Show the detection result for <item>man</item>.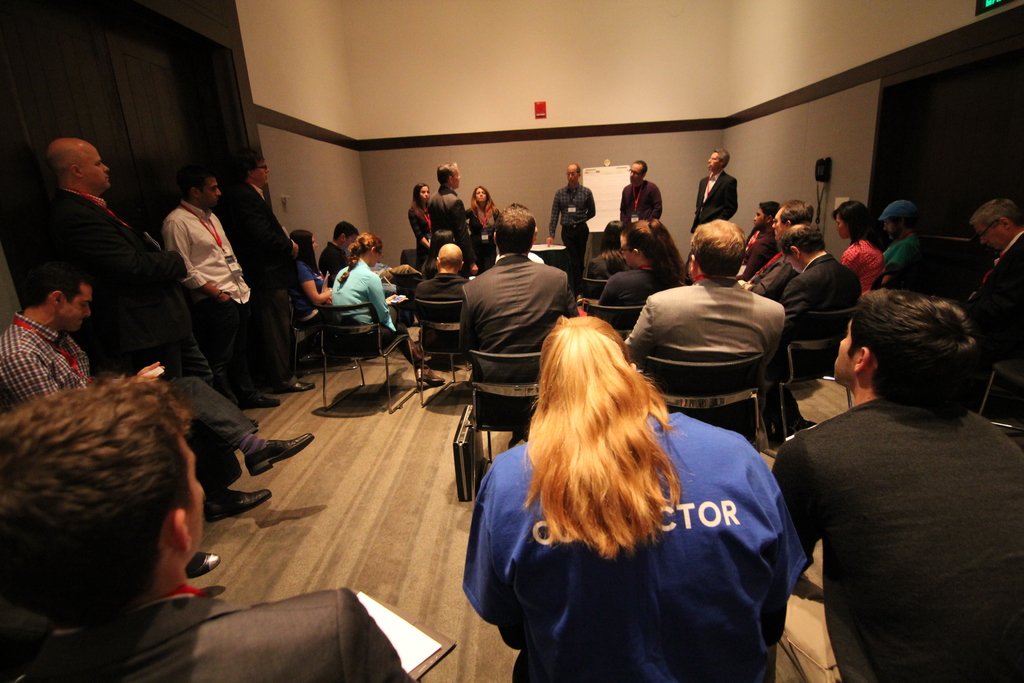
rect(542, 161, 597, 285).
